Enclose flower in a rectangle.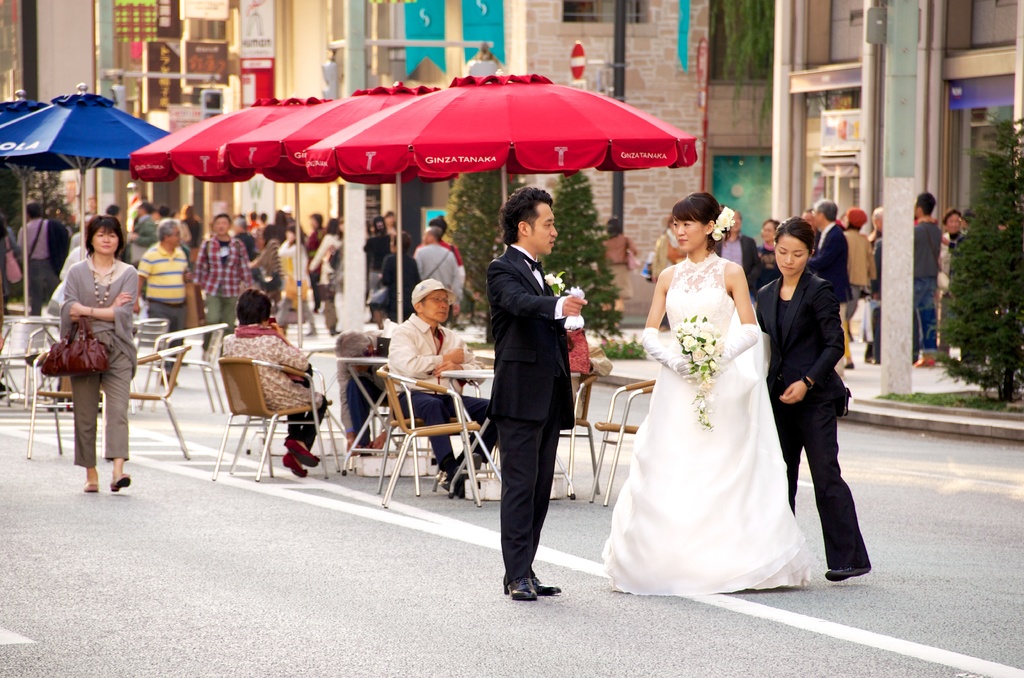
543,271,565,296.
